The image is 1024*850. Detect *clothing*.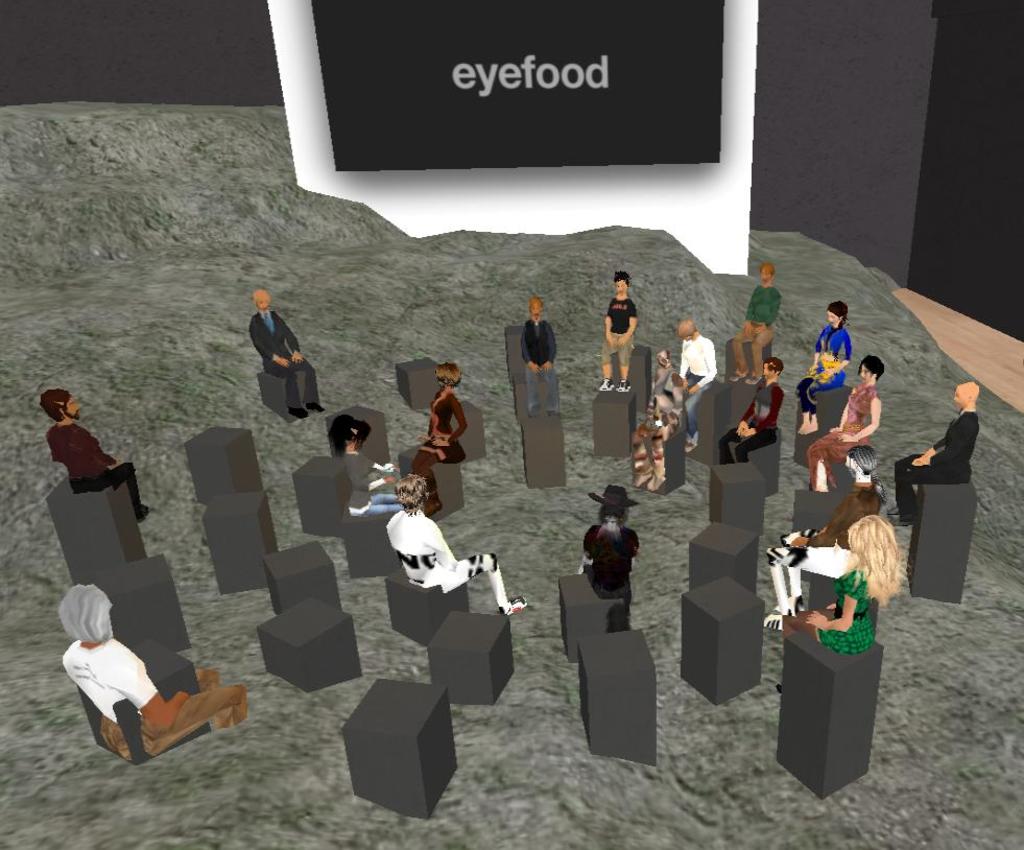
Detection: 718:380:781:464.
